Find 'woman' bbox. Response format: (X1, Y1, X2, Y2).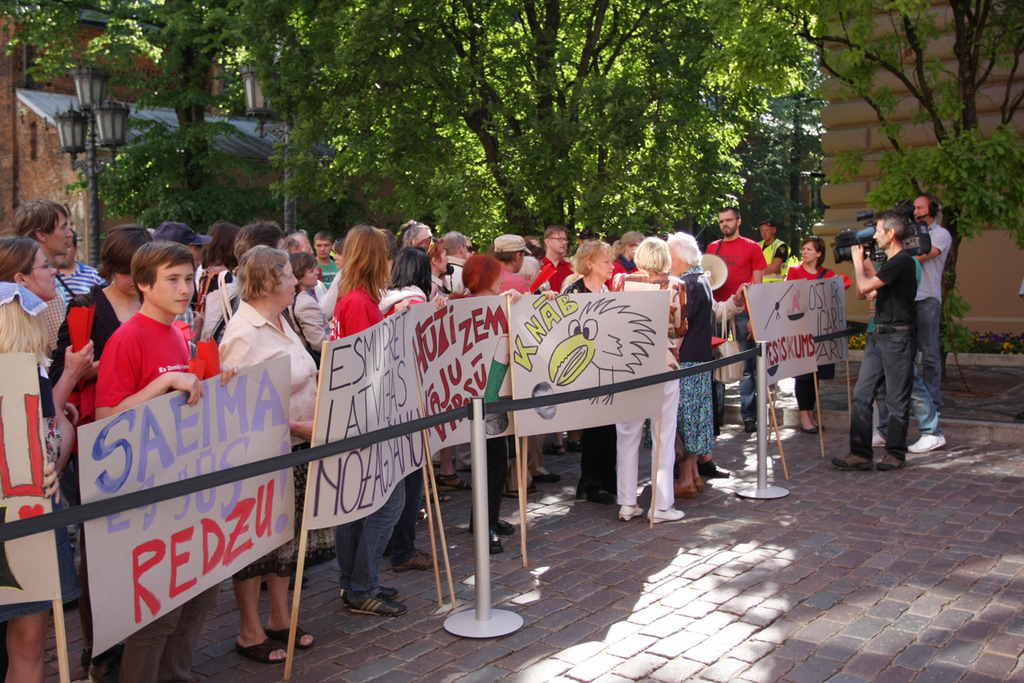
(447, 246, 526, 559).
